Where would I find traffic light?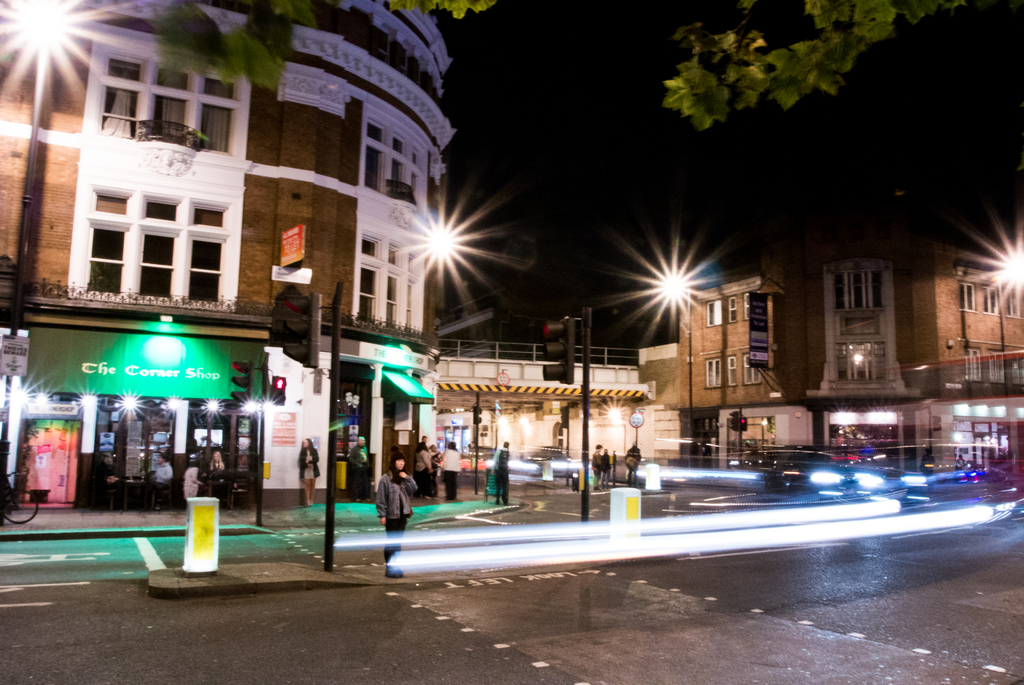
At (x1=474, y1=405, x2=483, y2=424).
